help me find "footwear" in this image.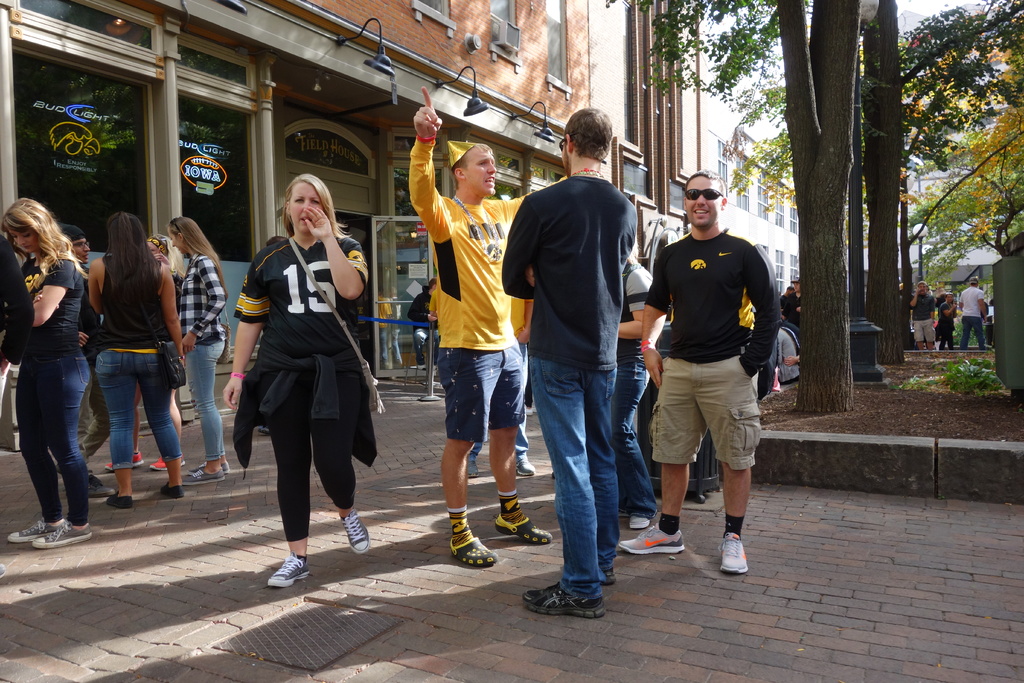
Found it: pyautogui.locateOnScreen(442, 533, 502, 574).
